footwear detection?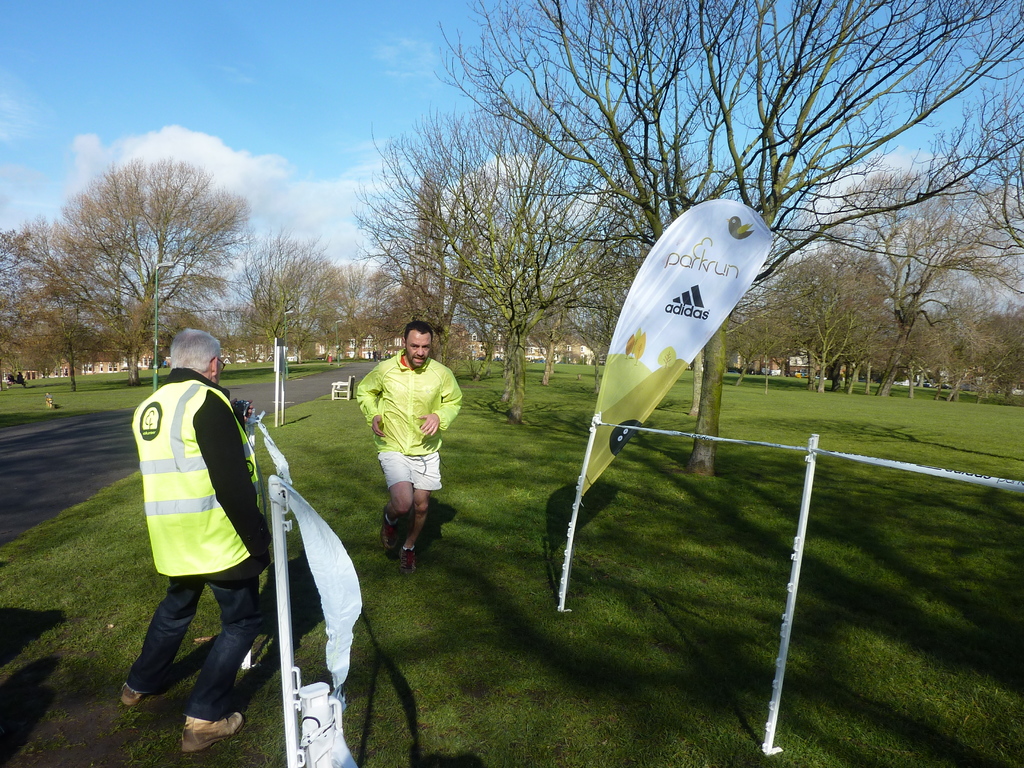
bbox(398, 545, 418, 576)
